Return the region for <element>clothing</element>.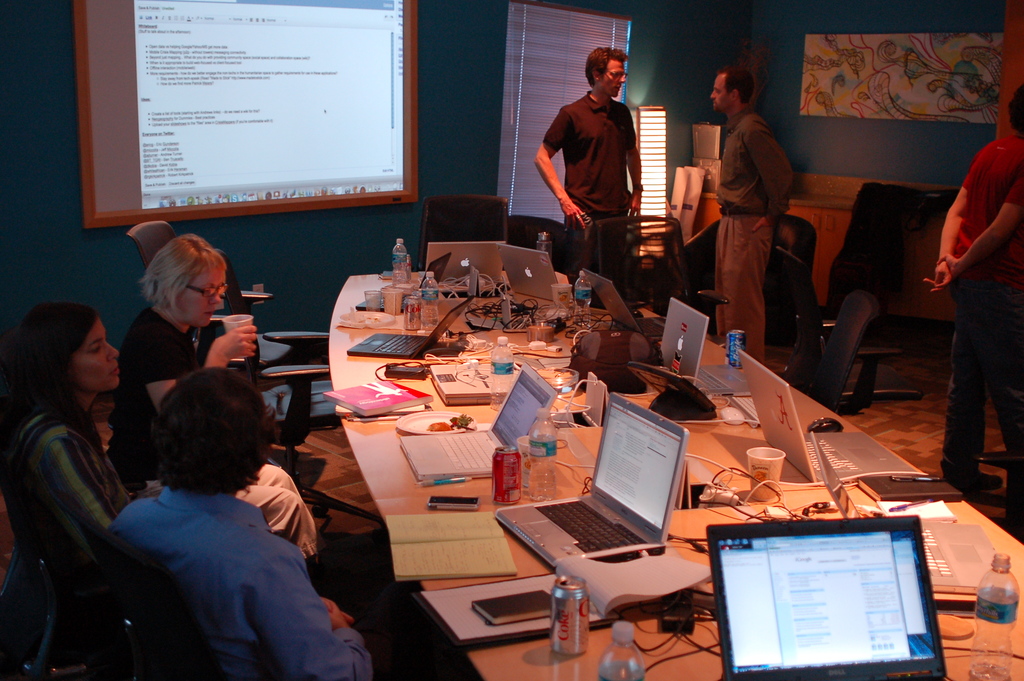
rect(716, 112, 794, 361).
